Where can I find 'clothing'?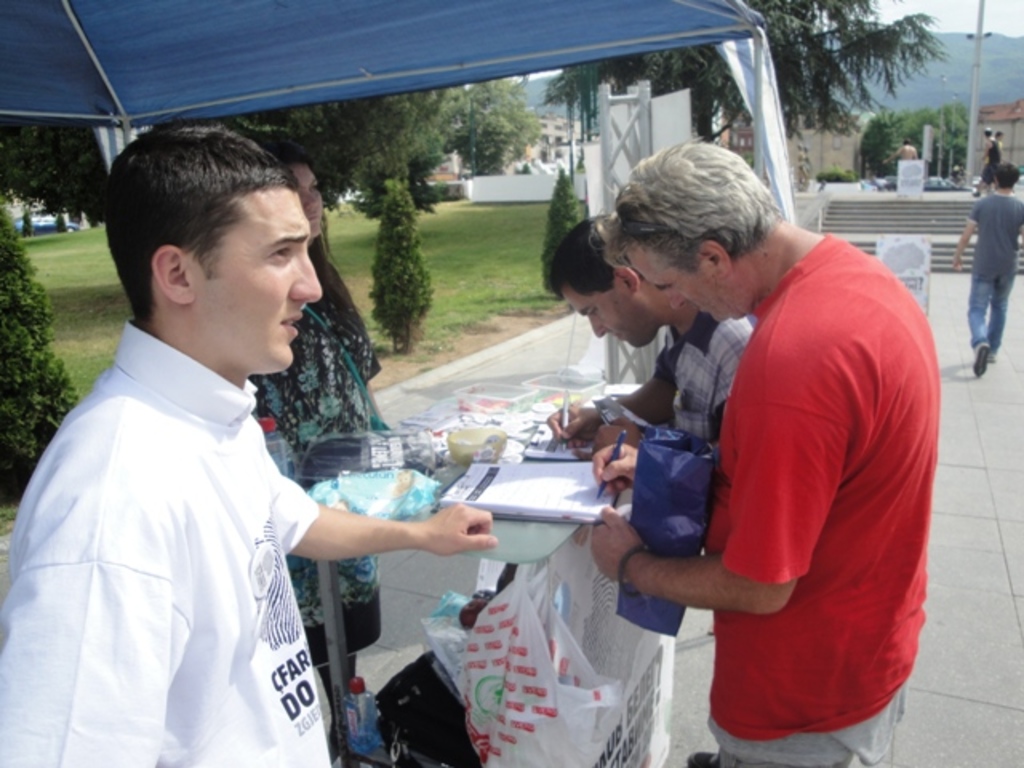
You can find it at {"x1": 654, "y1": 315, "x2": 750, "y2": 434}.
